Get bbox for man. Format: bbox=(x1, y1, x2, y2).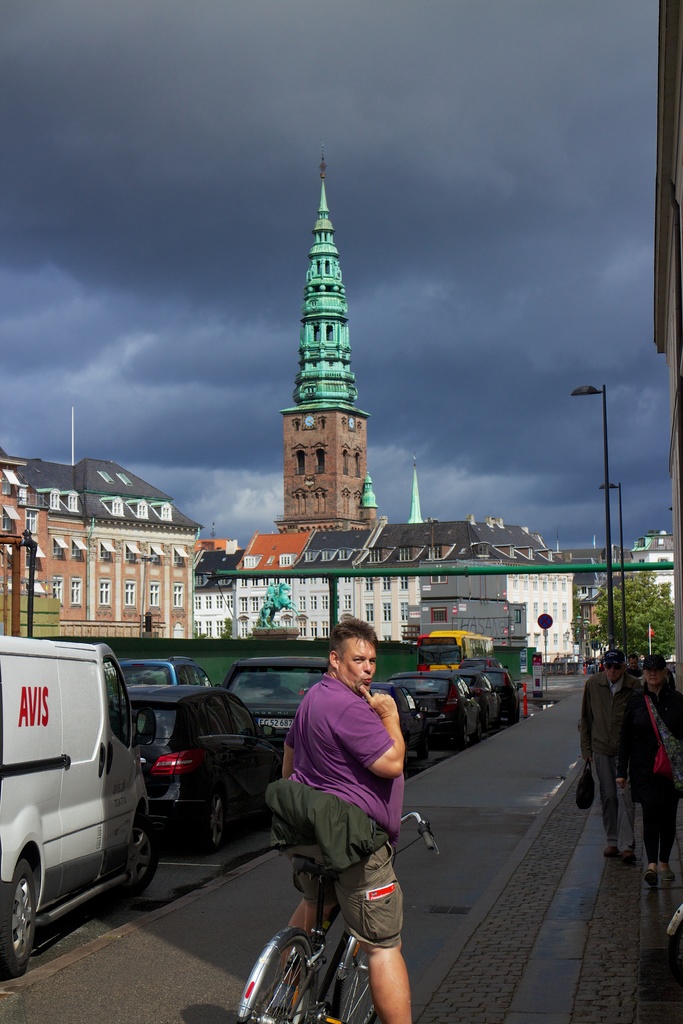
bbox=(580, 644, 658, 863).
